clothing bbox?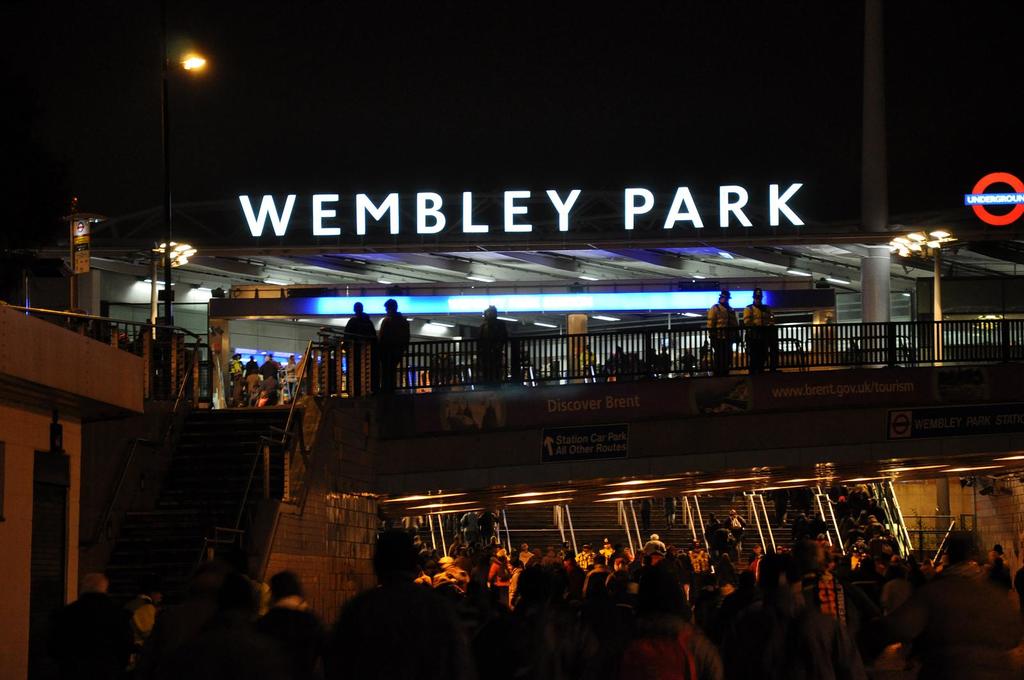
<region>705, 301, 739, 376</region>
